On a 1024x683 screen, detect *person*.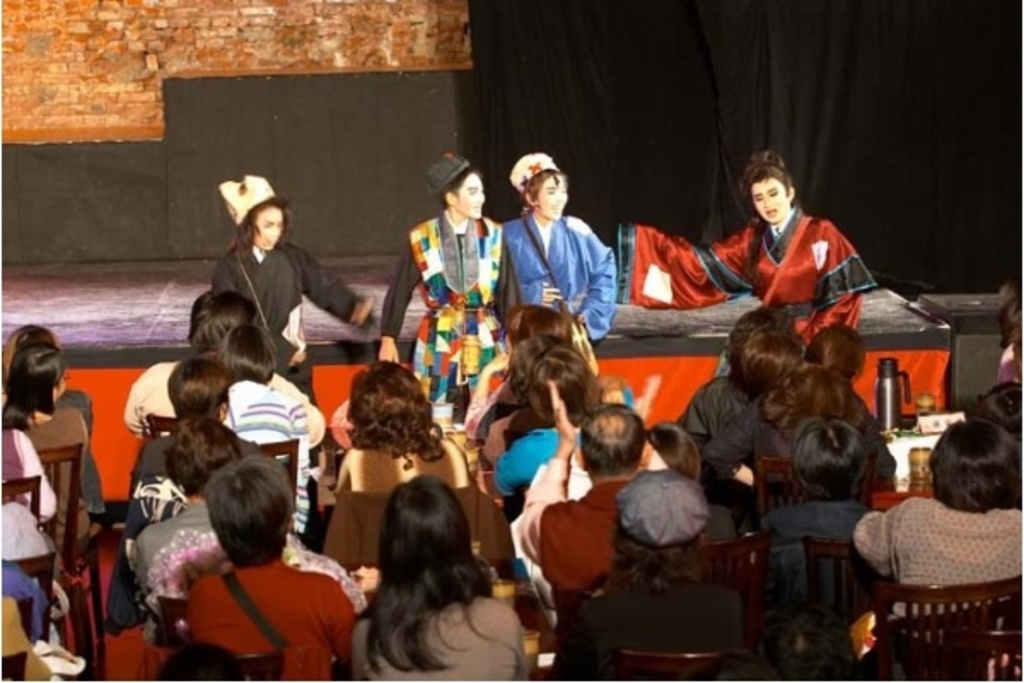
pyautogui.locateOnScreen(5, 342, 101, 546).
